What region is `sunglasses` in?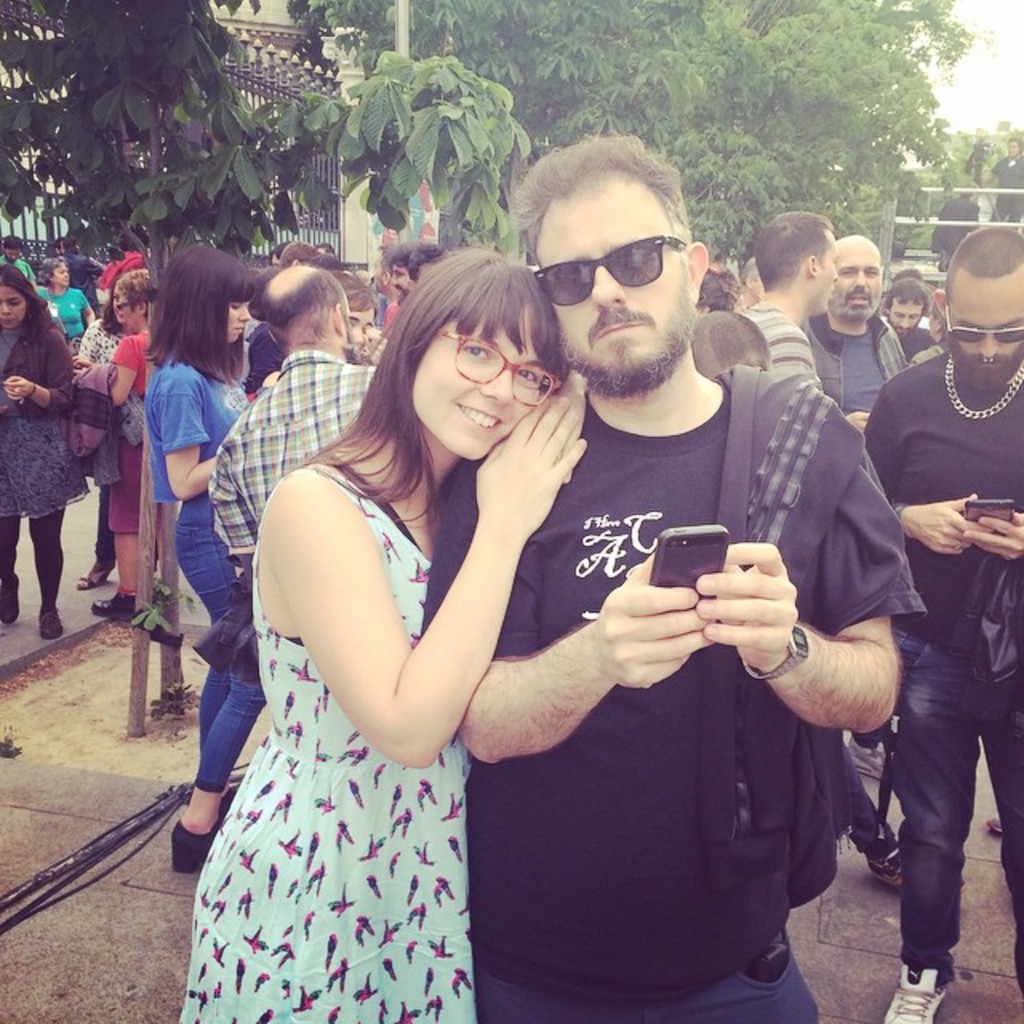
[left=533, top=235, right=685, bottom=307].
